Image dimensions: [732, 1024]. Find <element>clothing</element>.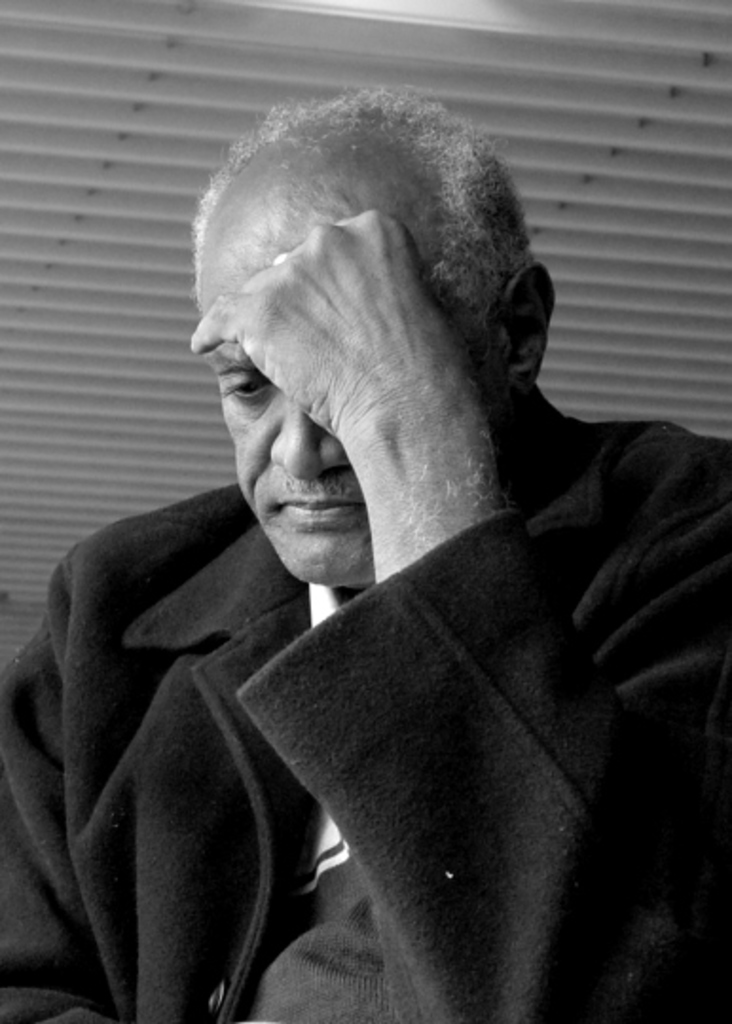
[left=40, top=277, right=711, bottom=1023].
